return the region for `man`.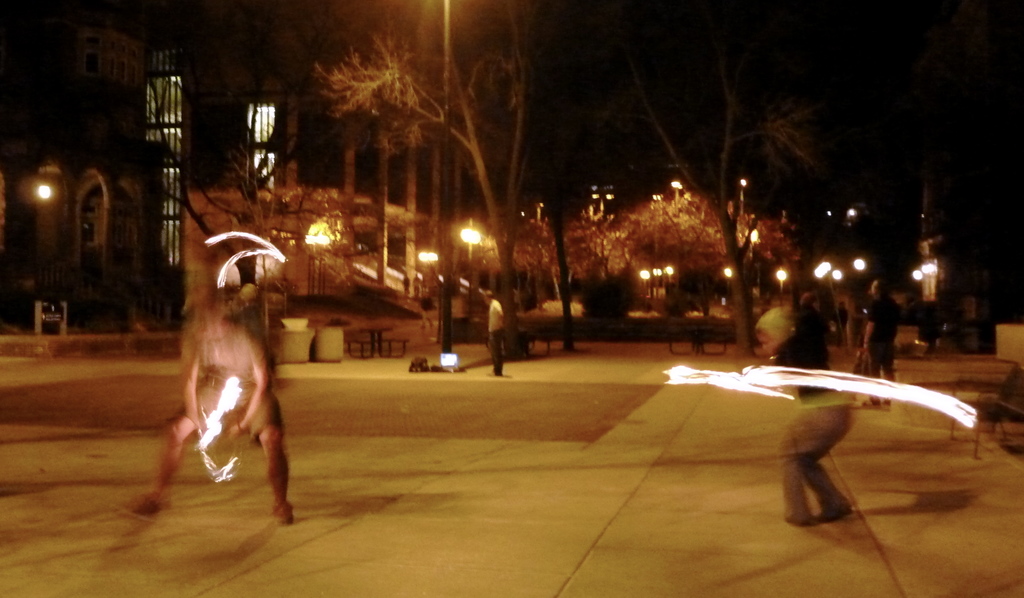
detection(122, 283, 292, 524).
